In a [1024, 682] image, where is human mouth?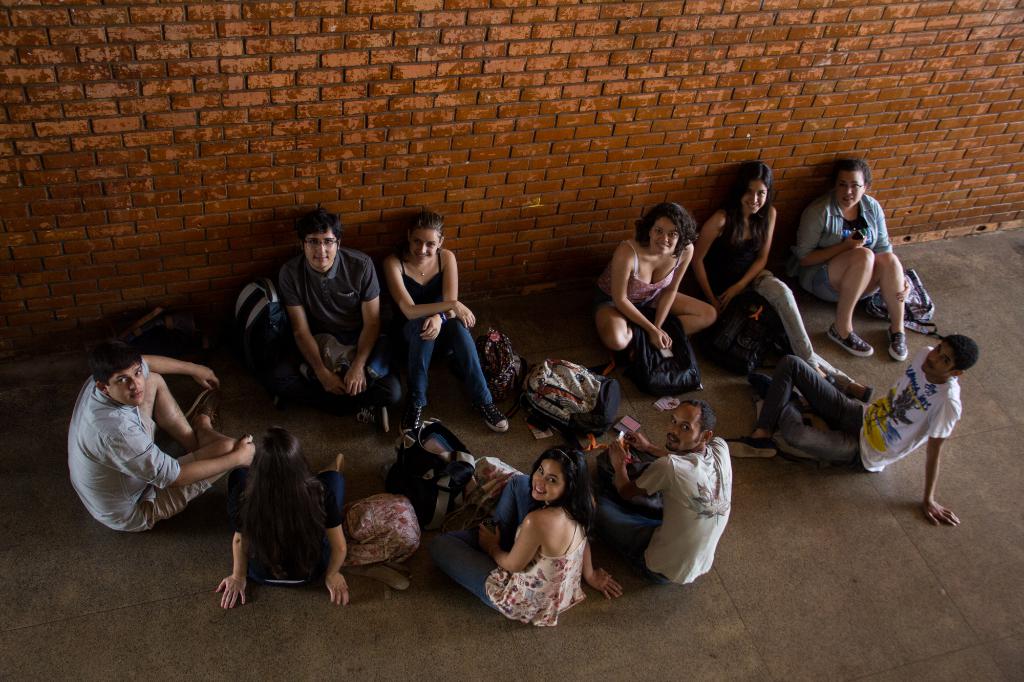
<box>660,245,669,249</box>.
